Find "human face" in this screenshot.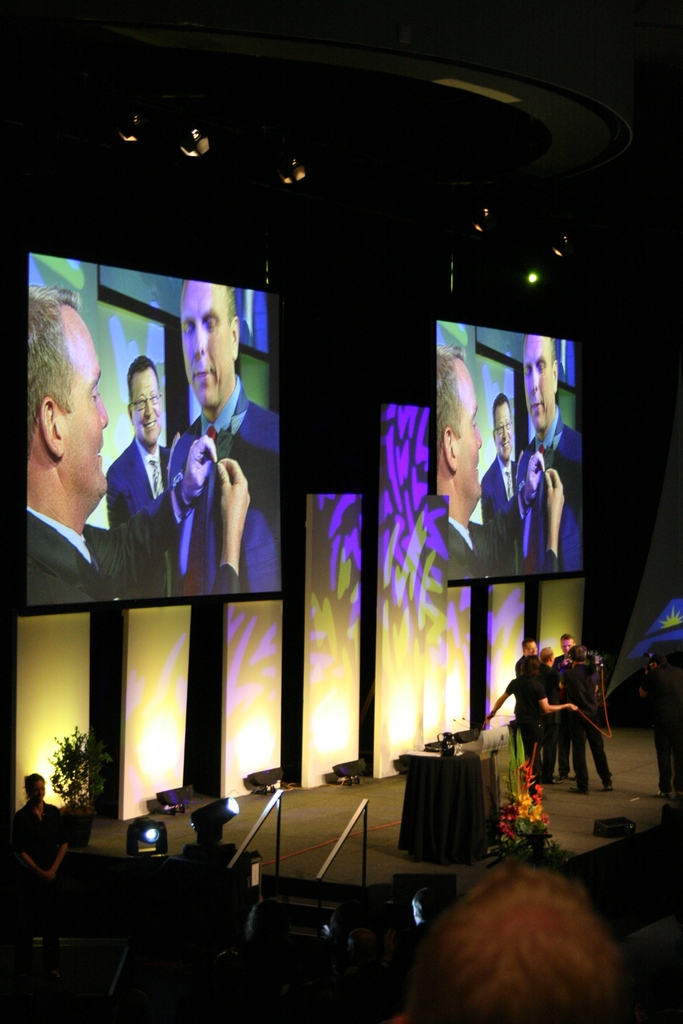
The bounding box for "human face" is x1=132, y1=371, x2=161, y2=449.
